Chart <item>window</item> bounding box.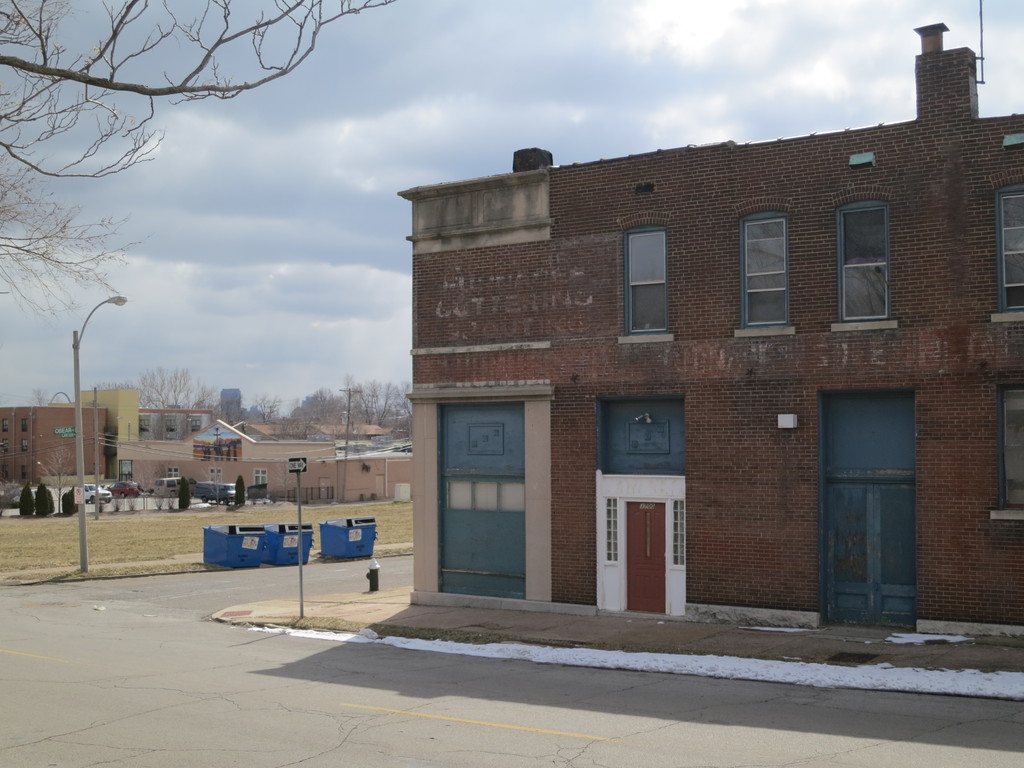
Charted: (623,225,673,344).
